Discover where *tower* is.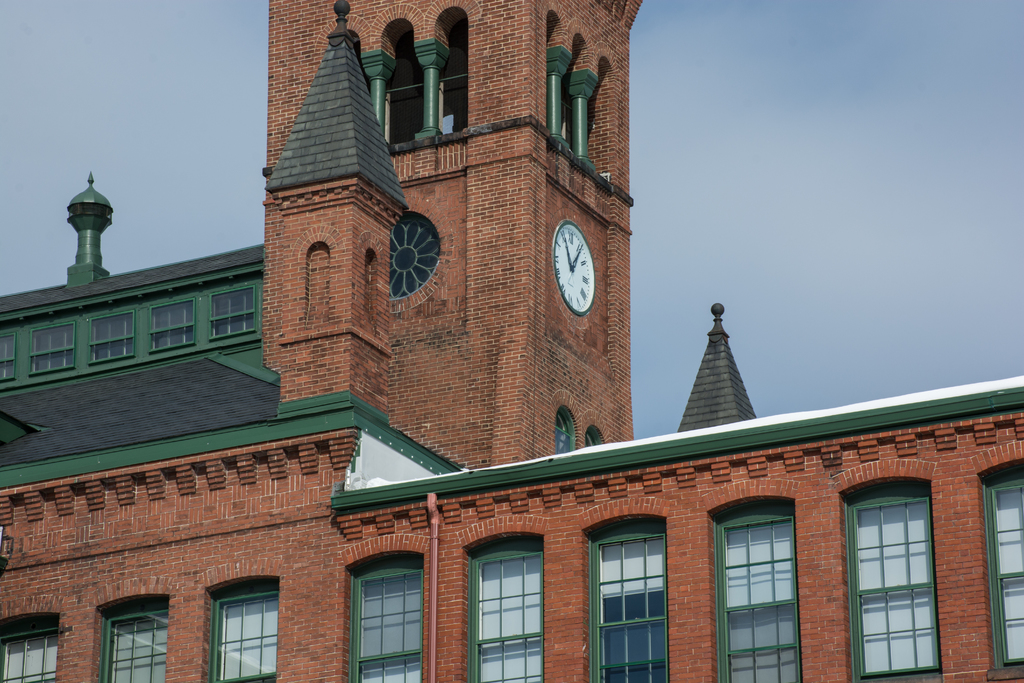
Discovered at l=0, t=0, r=1023, b=682.
